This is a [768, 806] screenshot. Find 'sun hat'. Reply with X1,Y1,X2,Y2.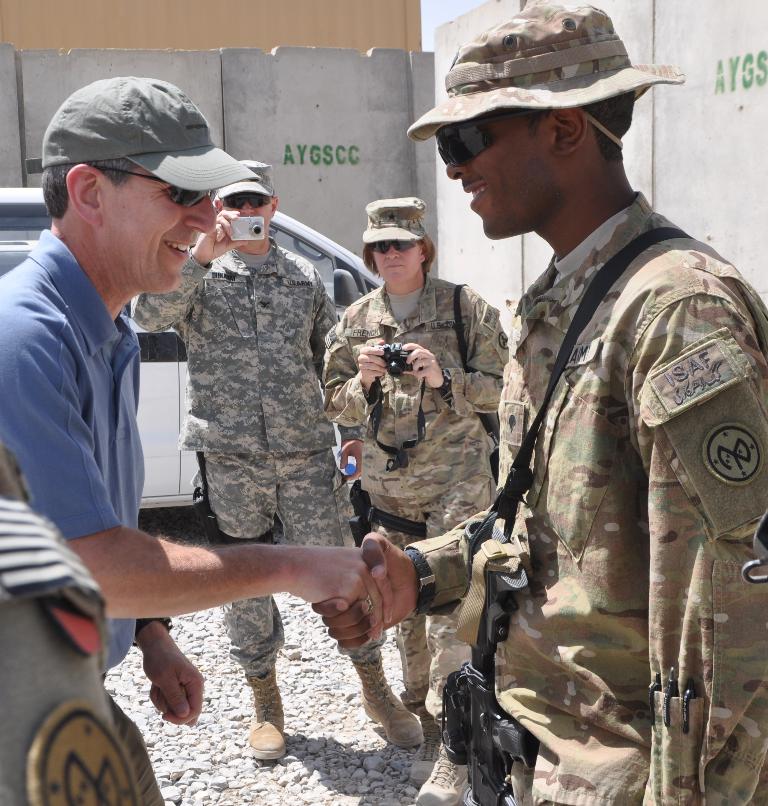
216,157,272,205.
